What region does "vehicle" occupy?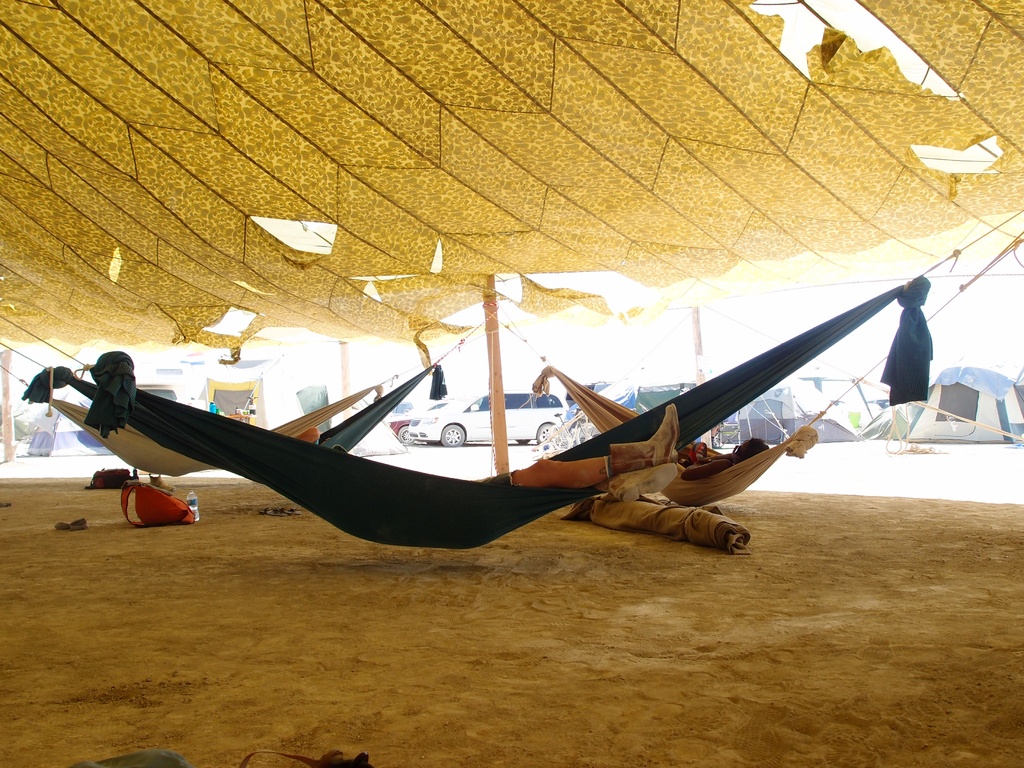
left=406, top=382, right=568, bottom=450.
